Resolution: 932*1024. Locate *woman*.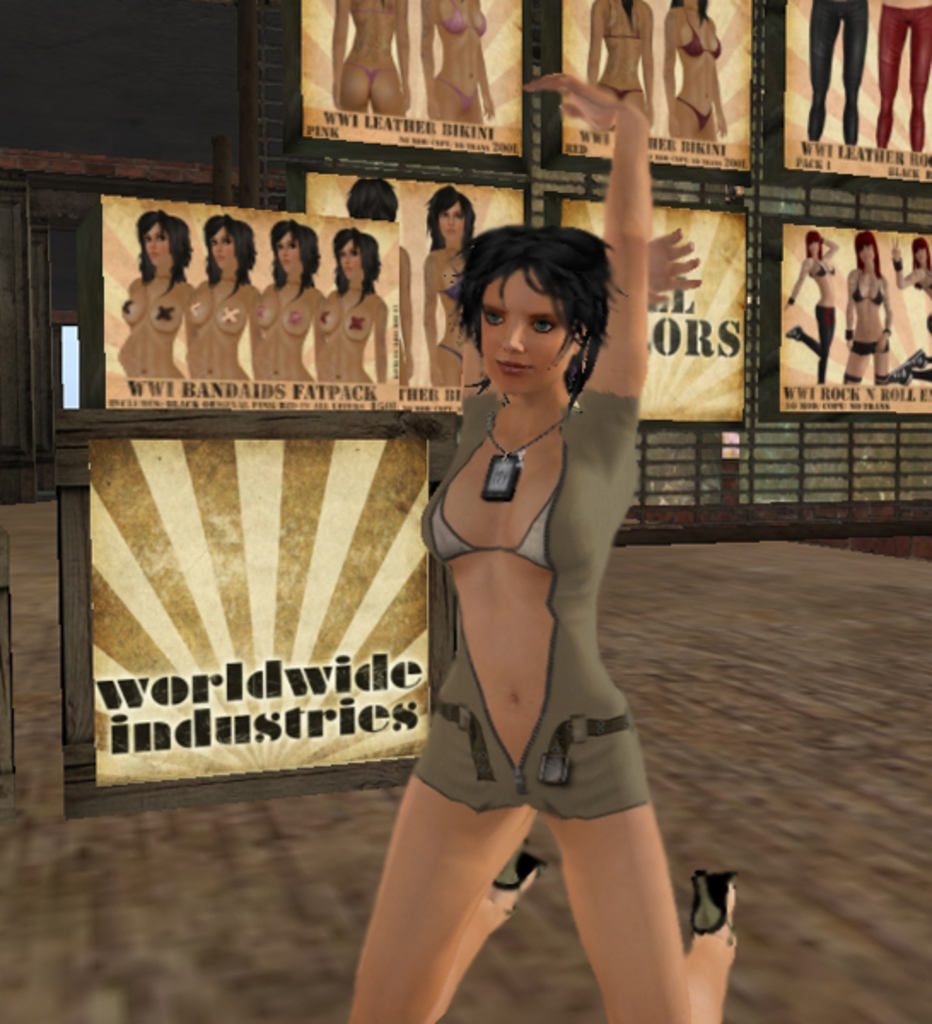
x1=369 y1=166 x2=700 y2=1004.
